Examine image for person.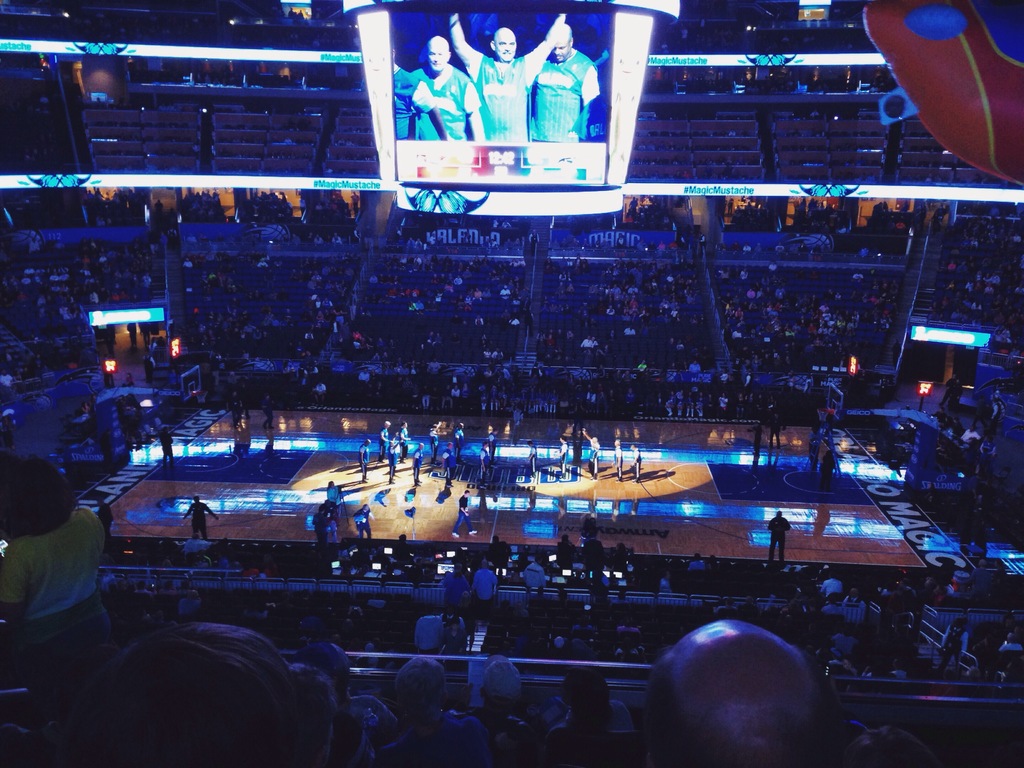
Examination result: x1=745, y1=420, x2=762, y2=456.
